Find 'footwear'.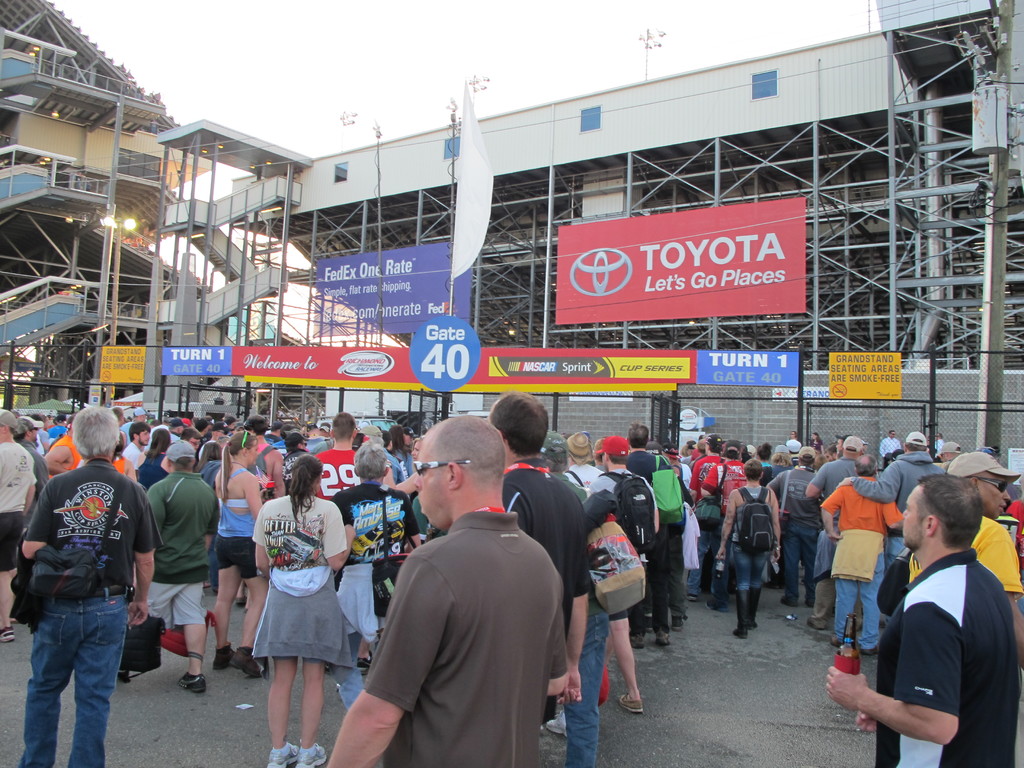
729 589 766 637.
